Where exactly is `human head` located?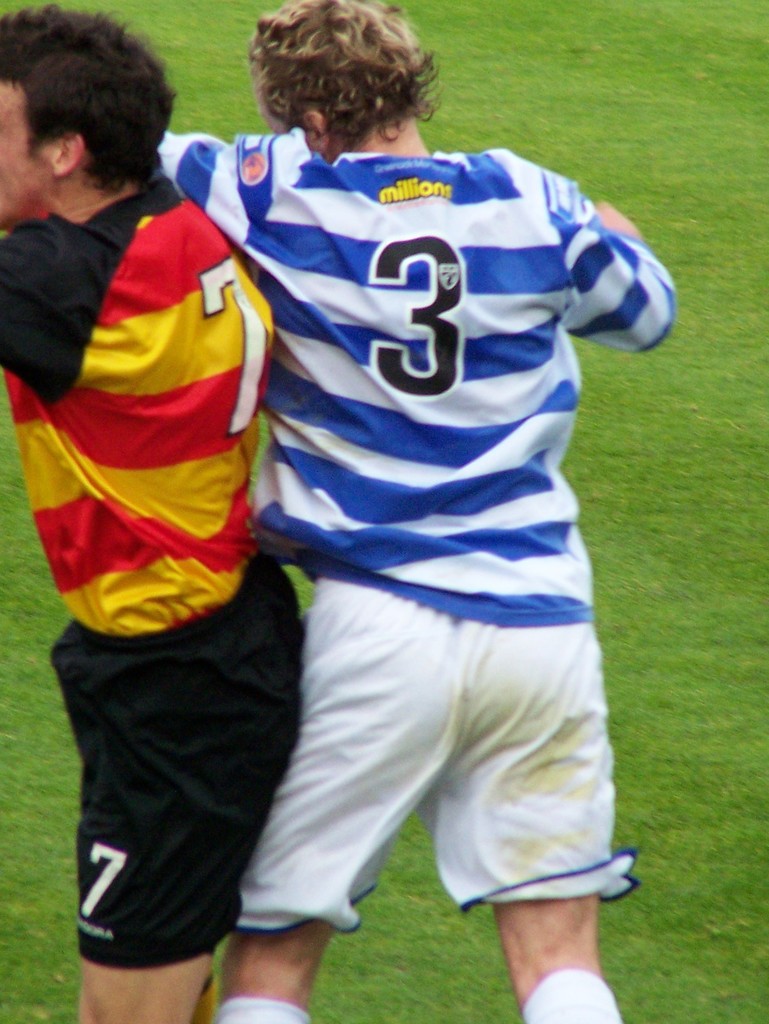
Its bounding box is locate(230, 1, 441, 149).
